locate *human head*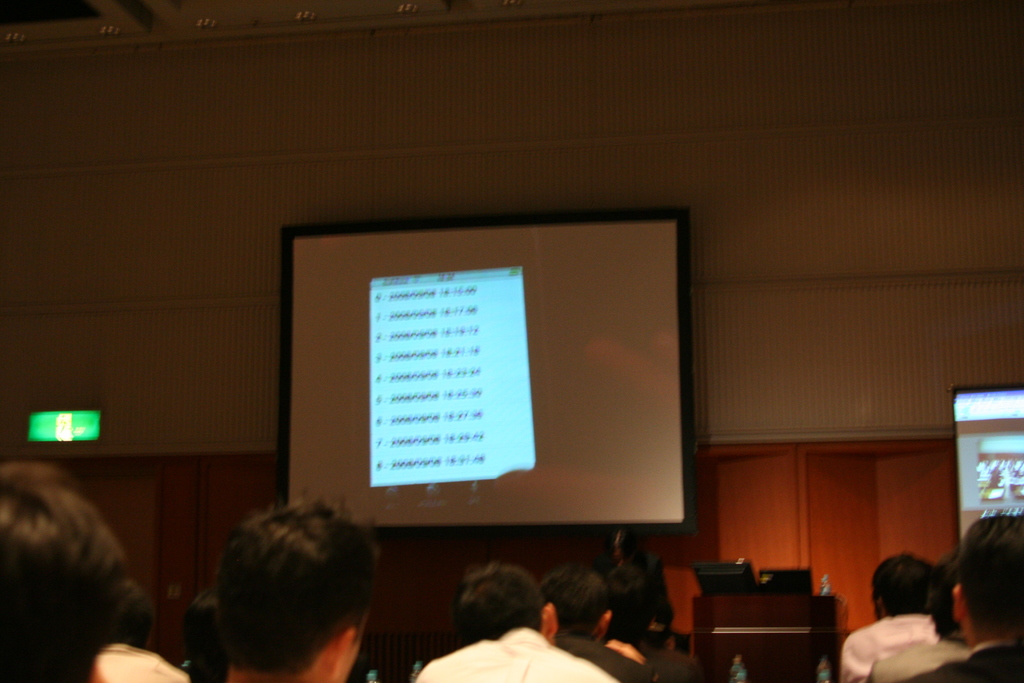
456, 557, 560, 646
